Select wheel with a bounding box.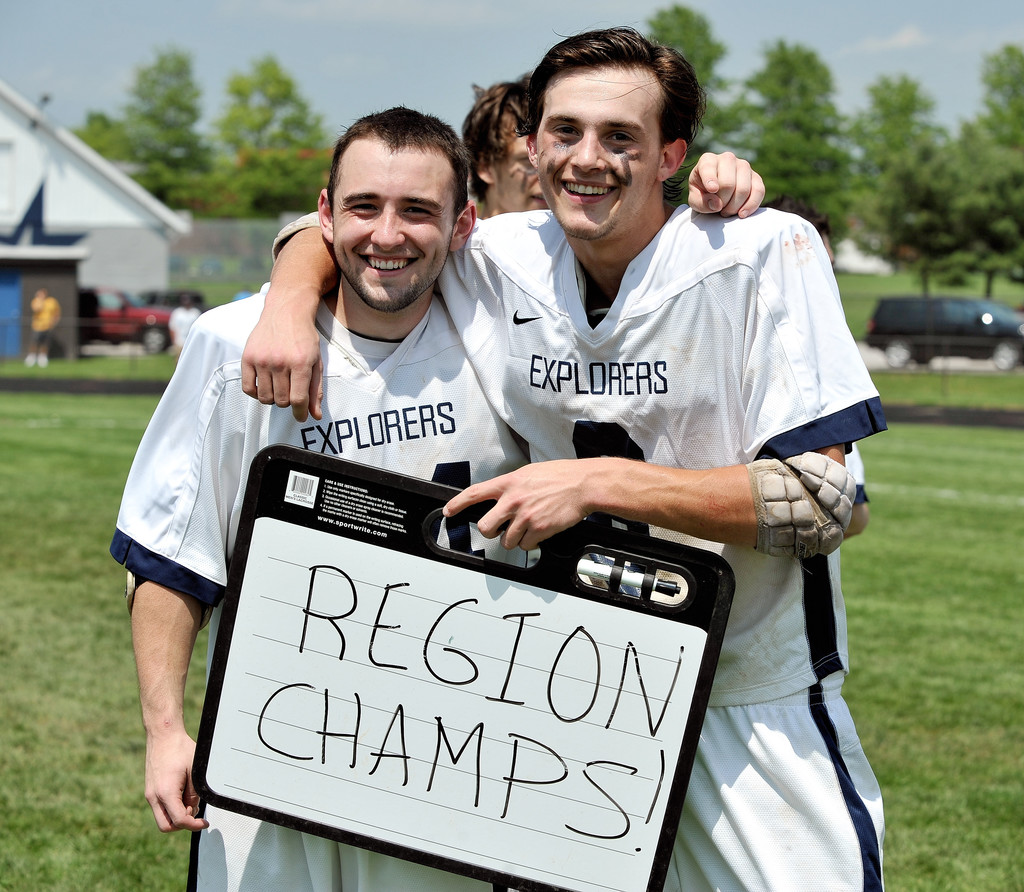
<bbox>882, 336, 911, 369</bbox>.
